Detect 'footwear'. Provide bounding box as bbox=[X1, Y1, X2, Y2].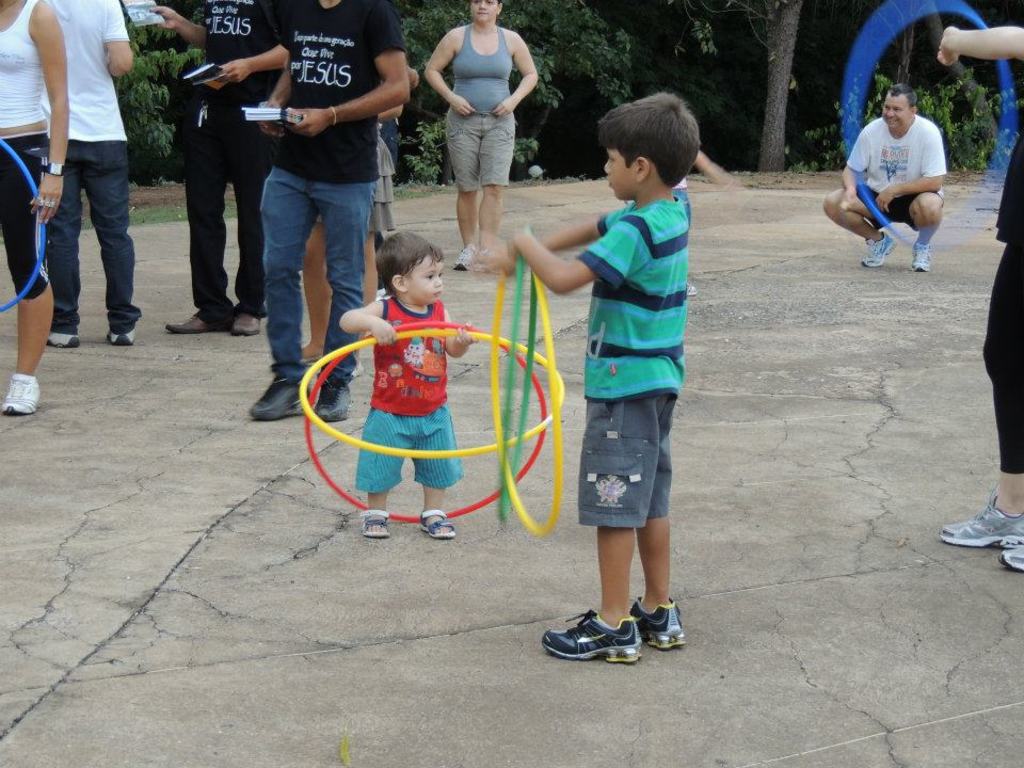
bbox=[542, 611, 661, 671].
